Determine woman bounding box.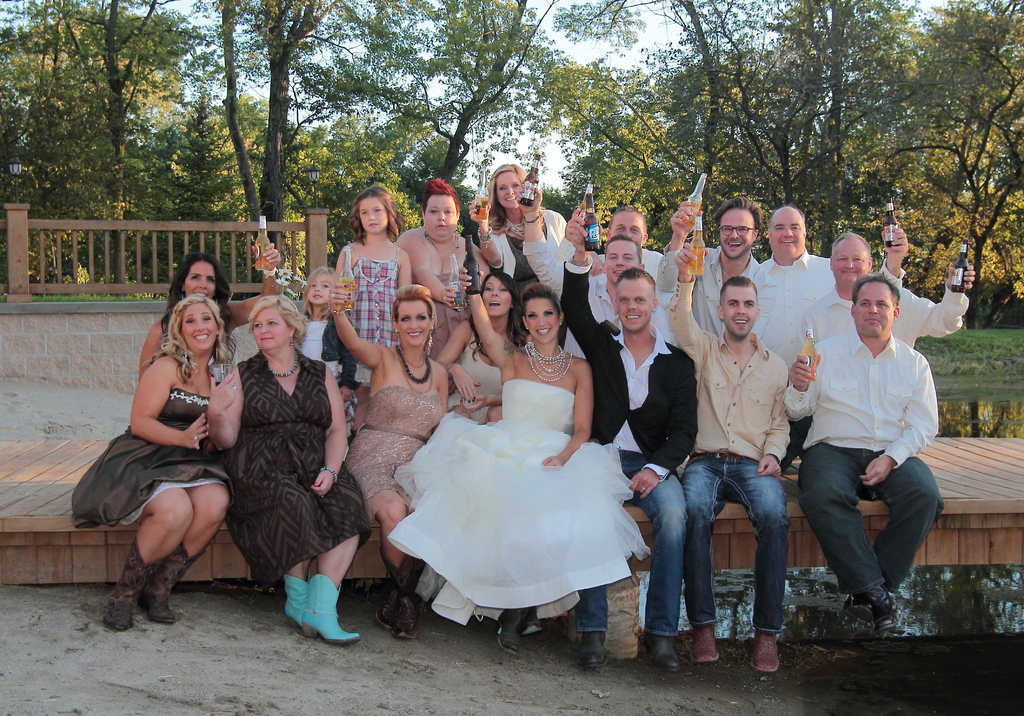
Determined: bbox(139, 241, 284, 381).
